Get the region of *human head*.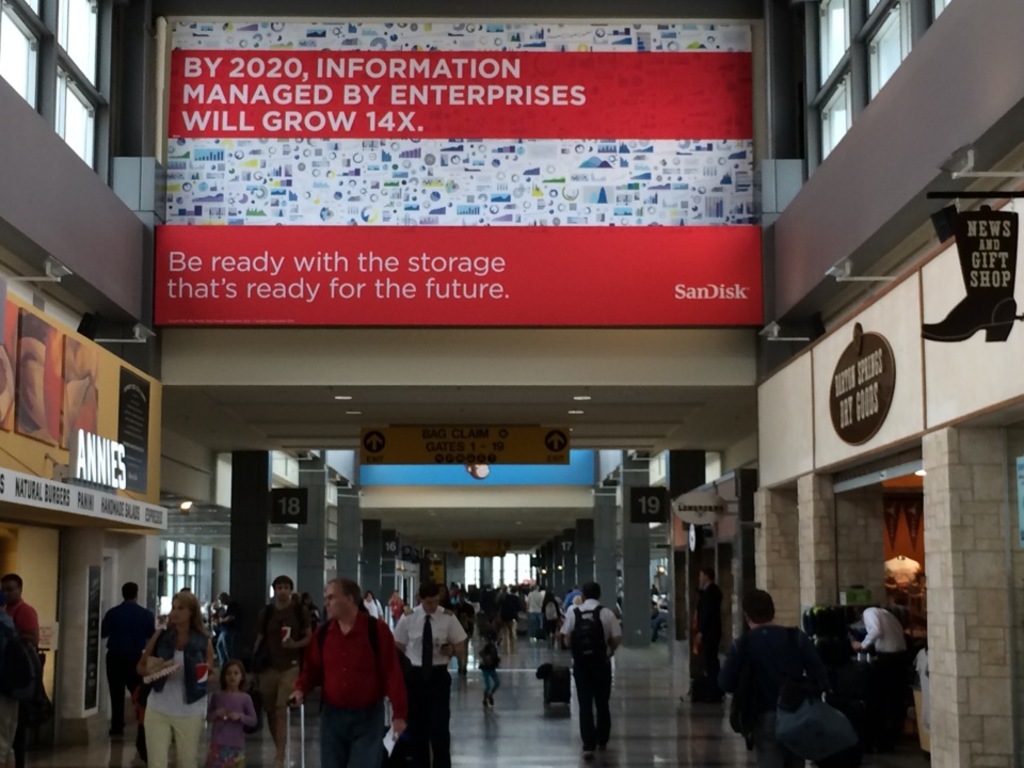
(321,580,362,617).
